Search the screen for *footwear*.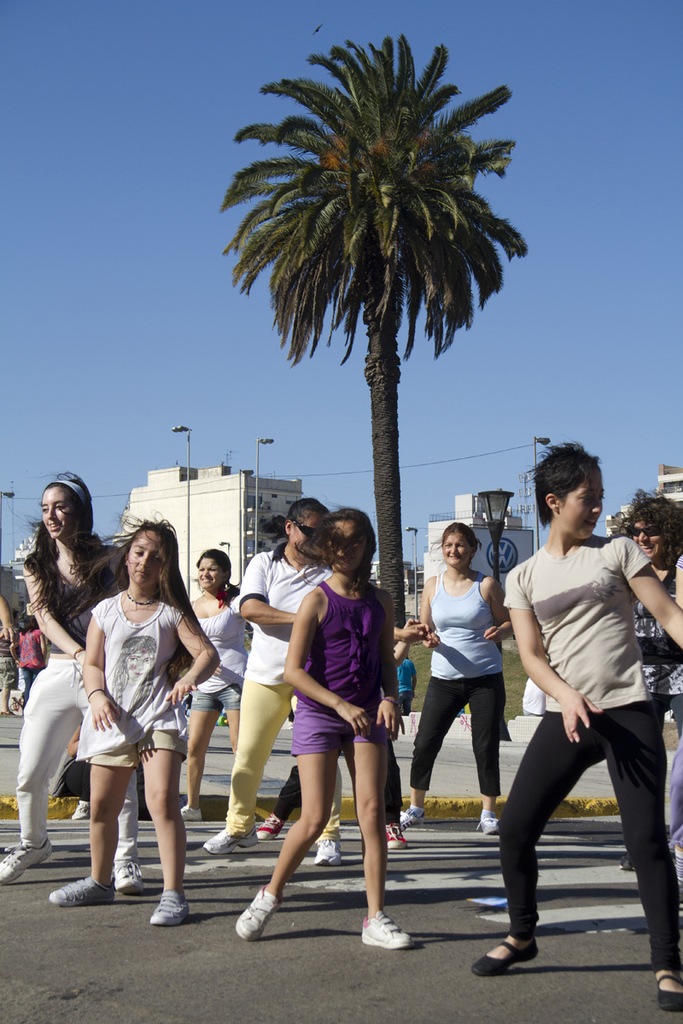
Found at 108,856,149,894.
